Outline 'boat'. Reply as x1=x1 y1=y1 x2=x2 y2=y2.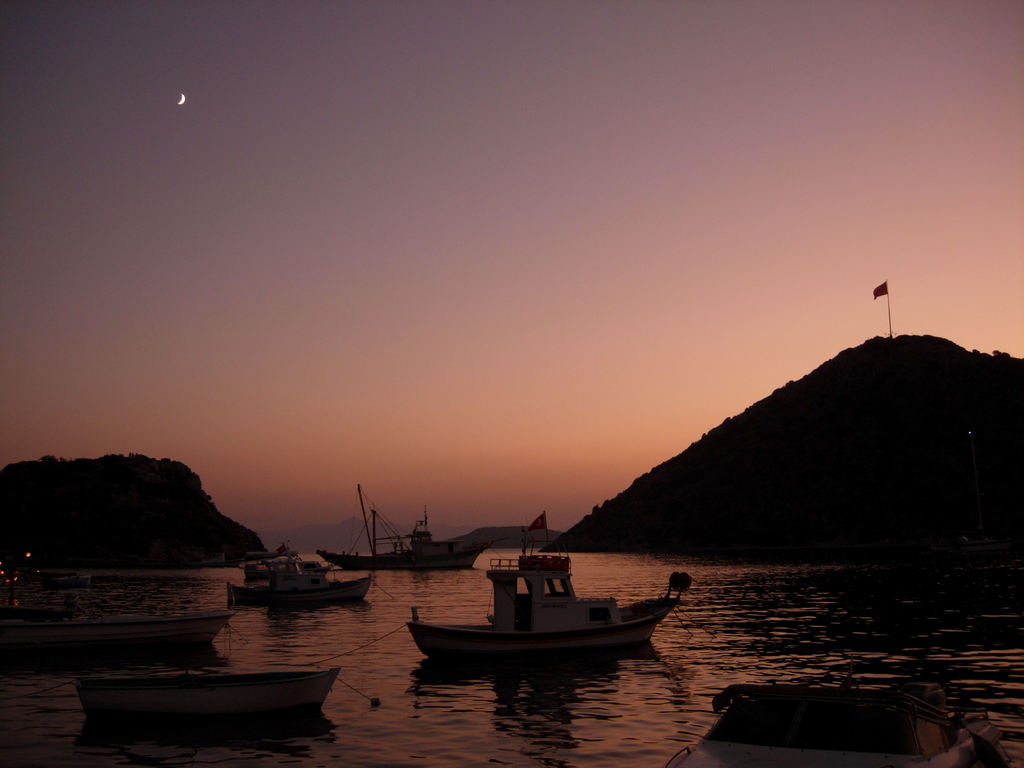
x1=224 y1=548 x2=375 y2=604.
